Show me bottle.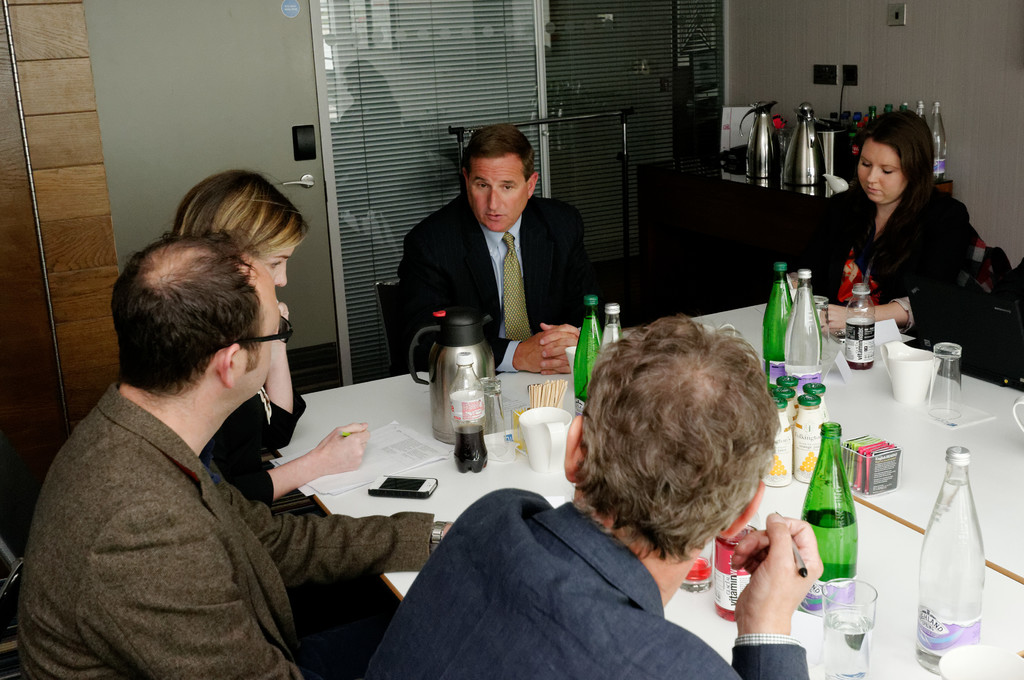
bottle is here: 598:298:623:354.
